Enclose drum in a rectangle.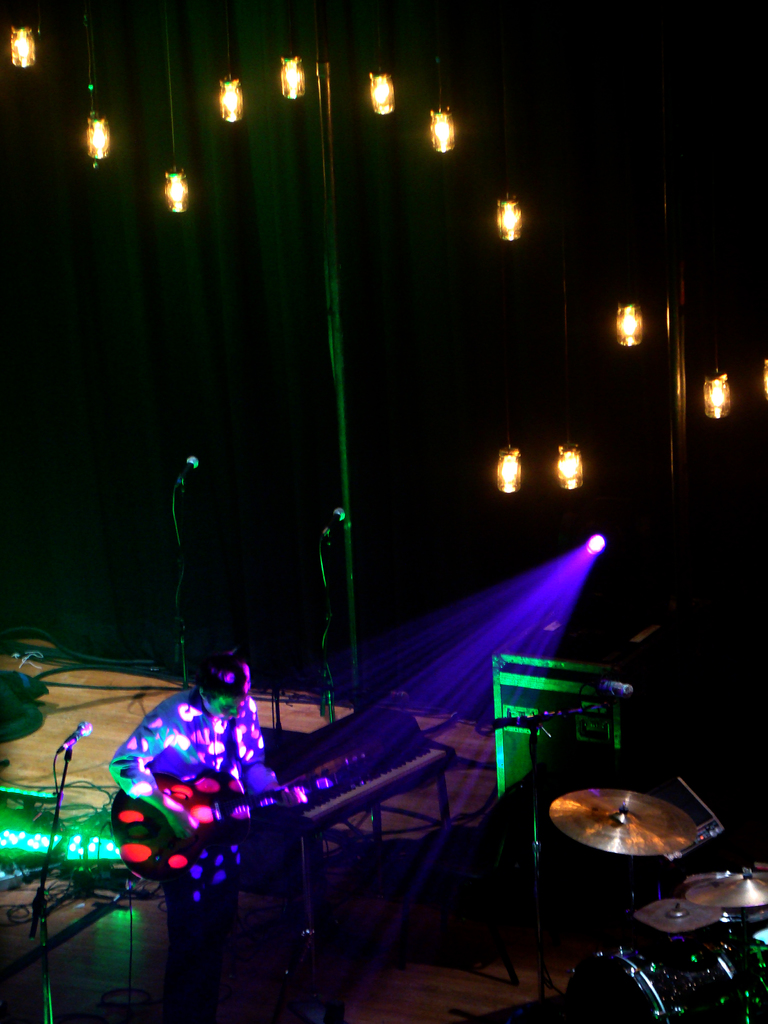
box(568, 932, 766, 1023).
